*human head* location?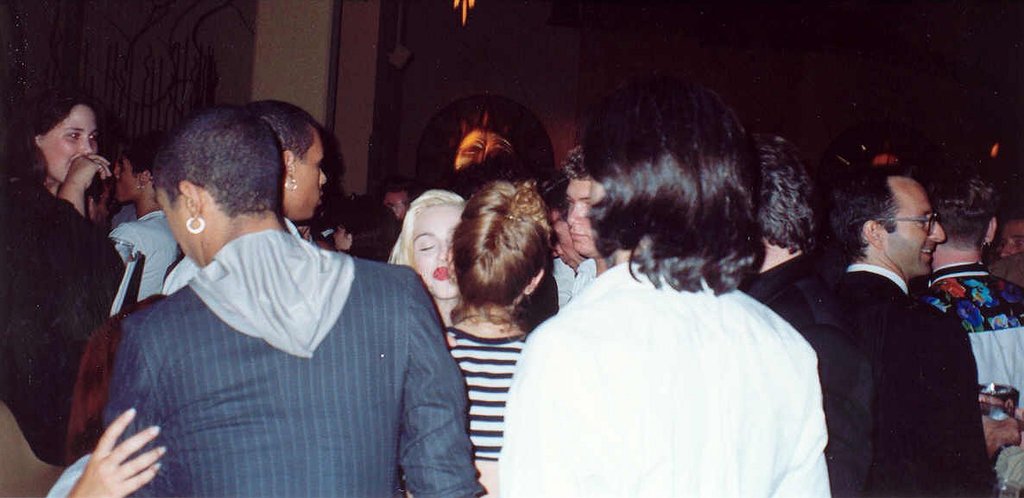
bbox=[446, 179, 554, 312]
